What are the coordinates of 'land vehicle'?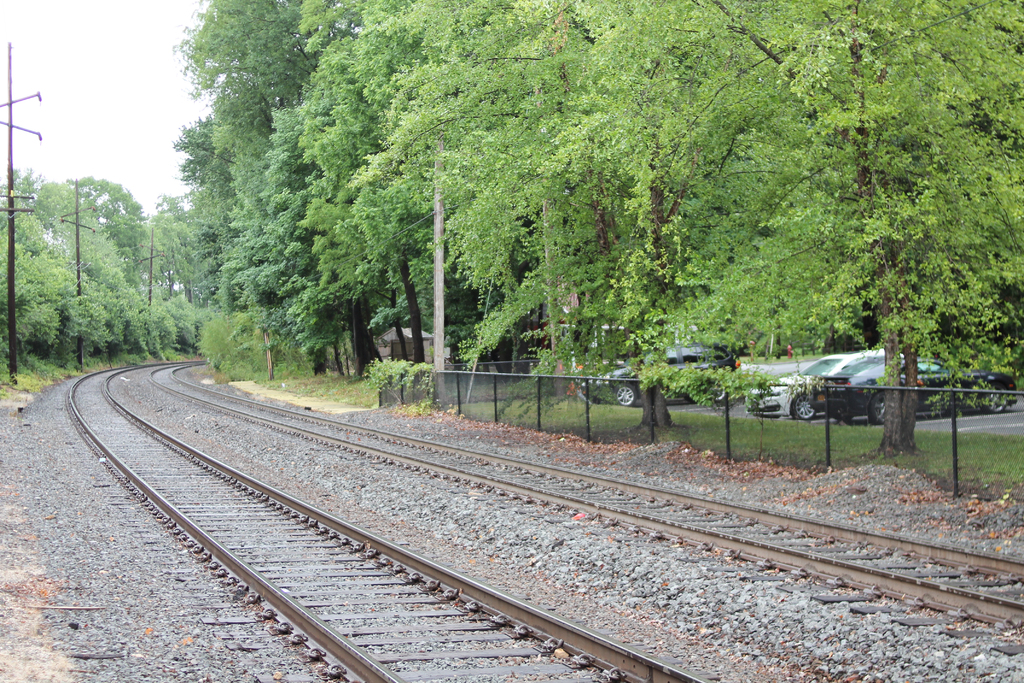
l=763, t=345, r=845, b=418.
